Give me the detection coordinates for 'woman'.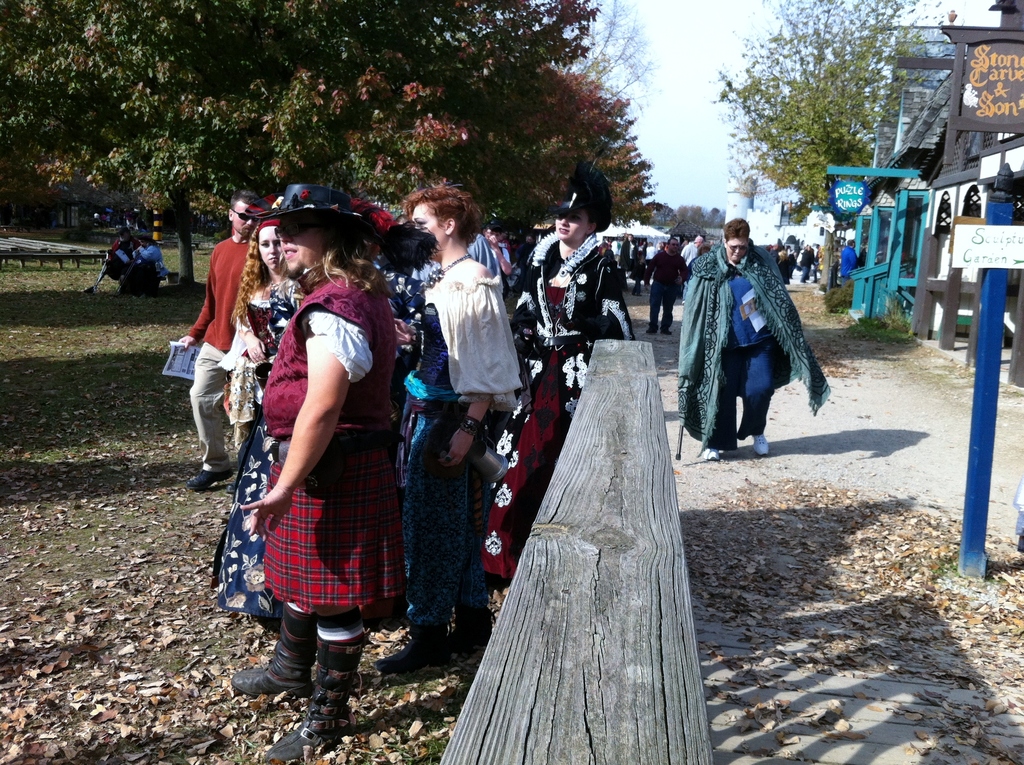
Rect(122, 235, 169, 296).
